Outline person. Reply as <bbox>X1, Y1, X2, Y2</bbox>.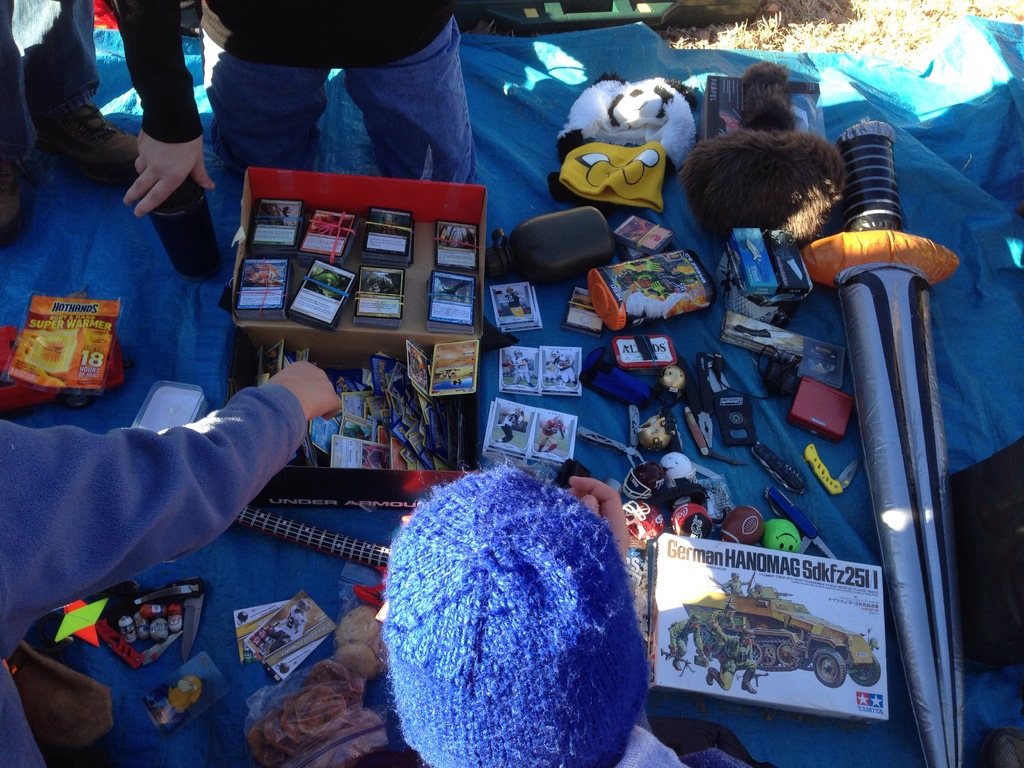
<bbox>117, 0, 519, 213</bbox>.
